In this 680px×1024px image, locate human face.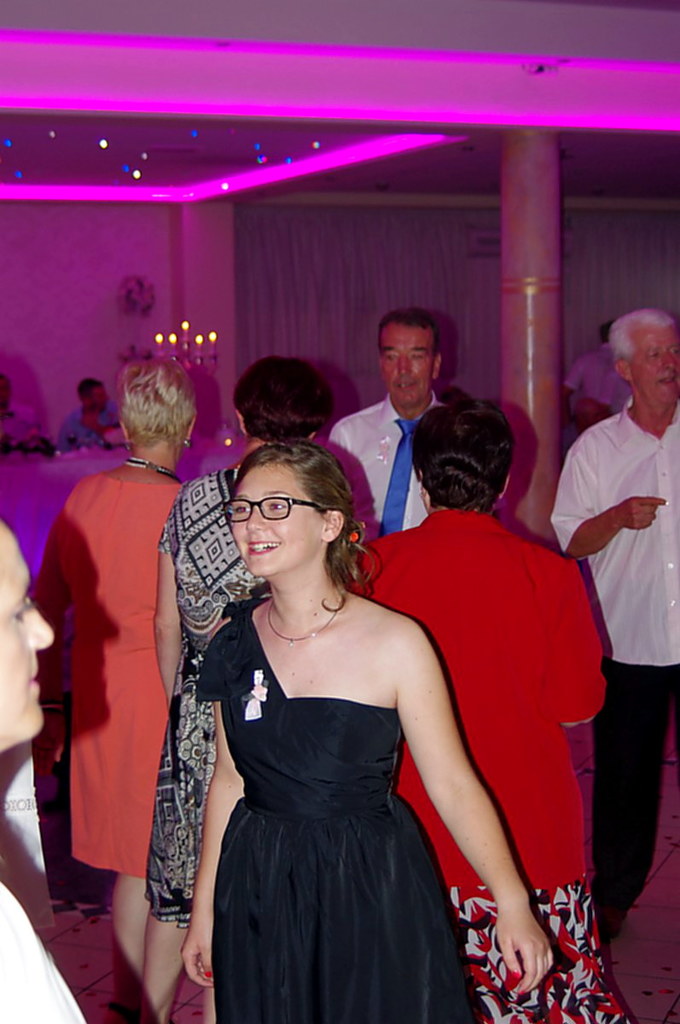
Bounding box: 90/385/110/413.
